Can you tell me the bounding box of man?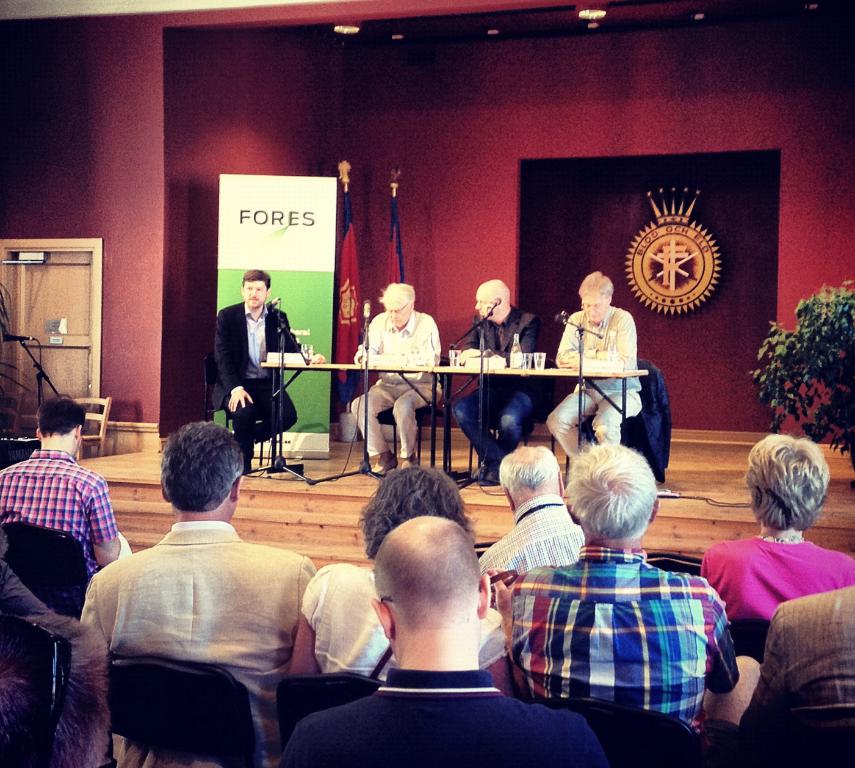
(x1=0, y1=395, x2=117, y2=585).
